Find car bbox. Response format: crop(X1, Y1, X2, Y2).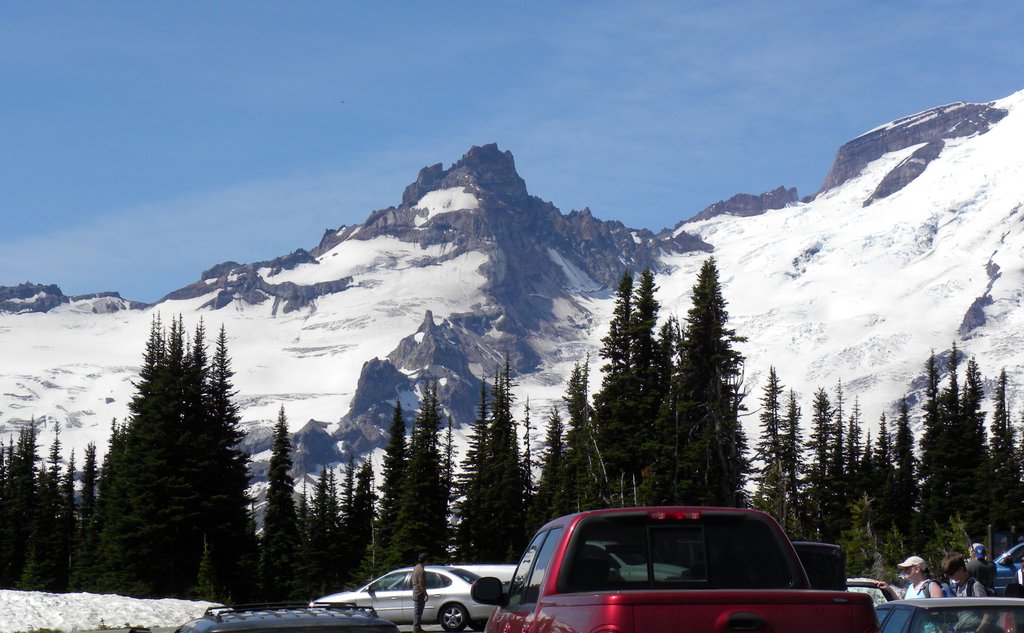
crop(872, 598, 1023, 630).
